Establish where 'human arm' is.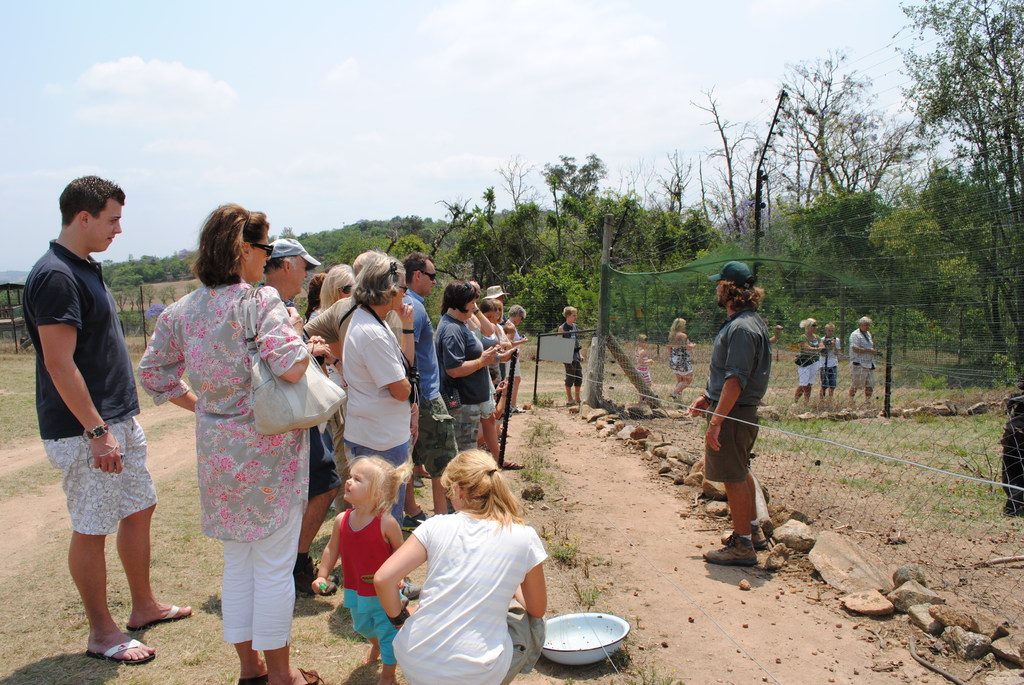
Established at 578:326:587:366.
